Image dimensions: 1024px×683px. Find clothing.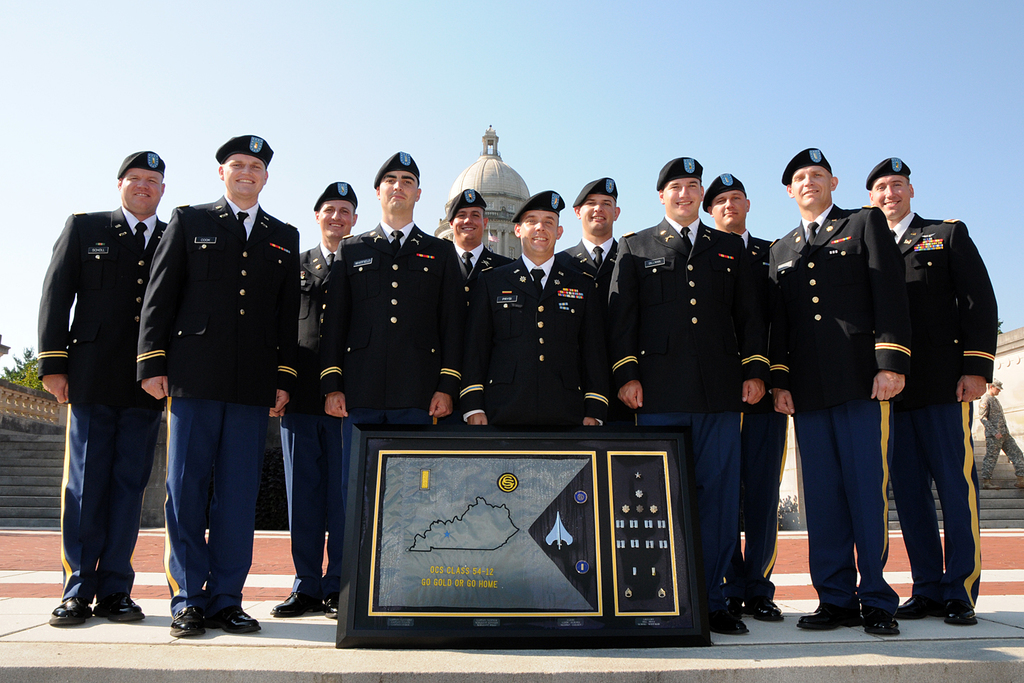
region(562, 233, 624, 283).
